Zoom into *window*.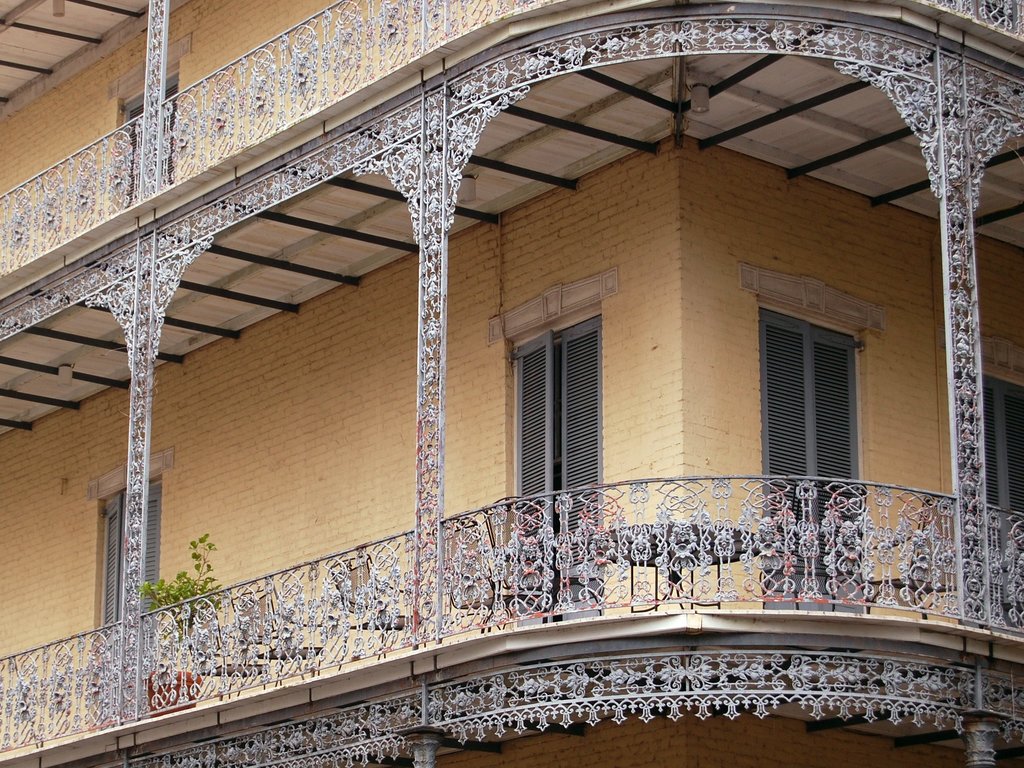
Zoom target: left=97, top=470, right=160, bottom=696.
